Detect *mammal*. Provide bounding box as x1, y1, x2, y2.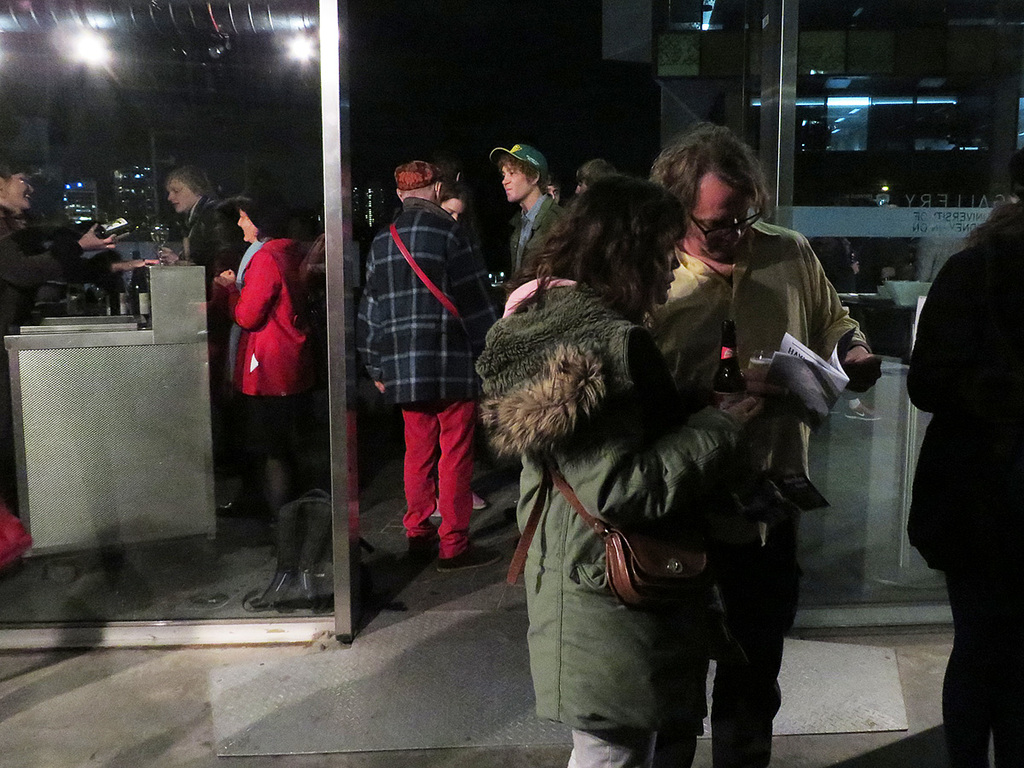
870, 129, 1023, 757.
